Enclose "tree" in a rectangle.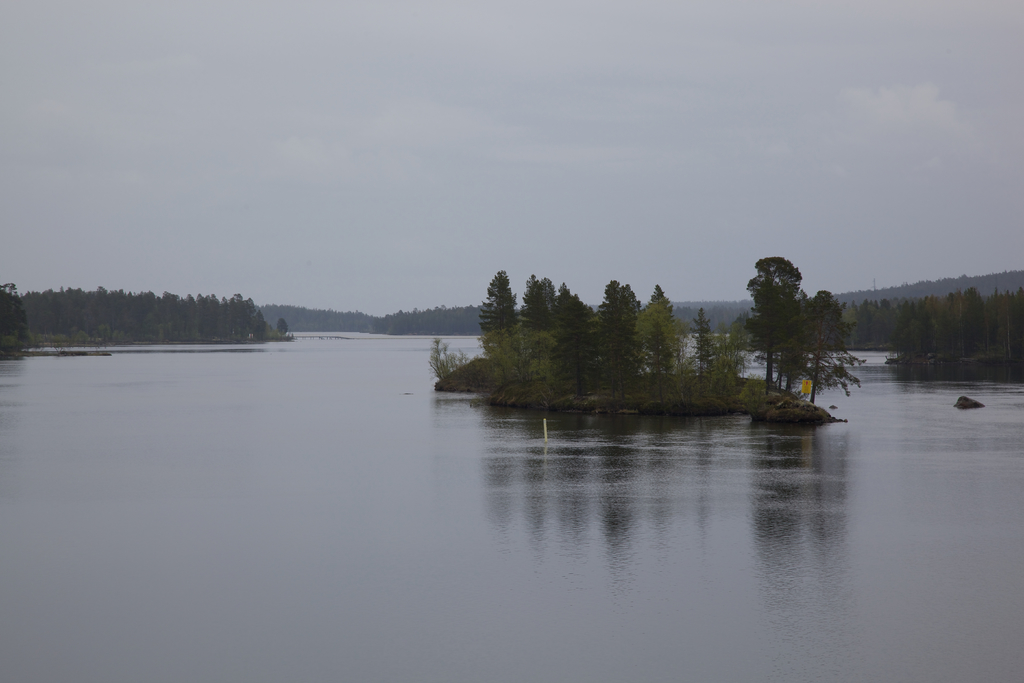
<bbox>792, 288, 856, 414</bbox>.
